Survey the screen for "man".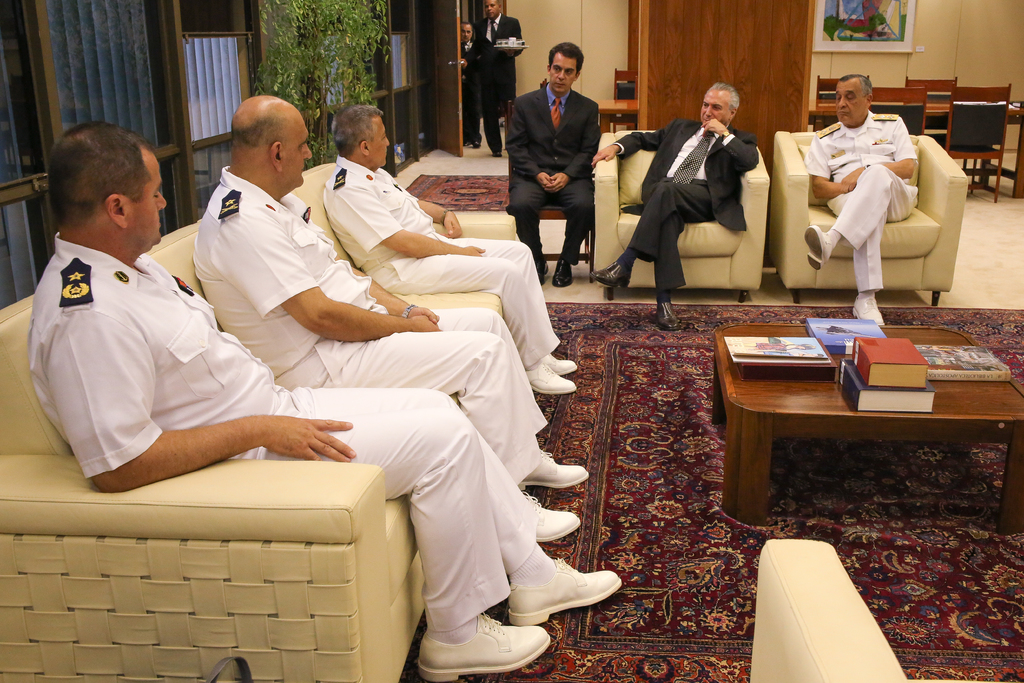
Survey found: 803:77:922:328.
